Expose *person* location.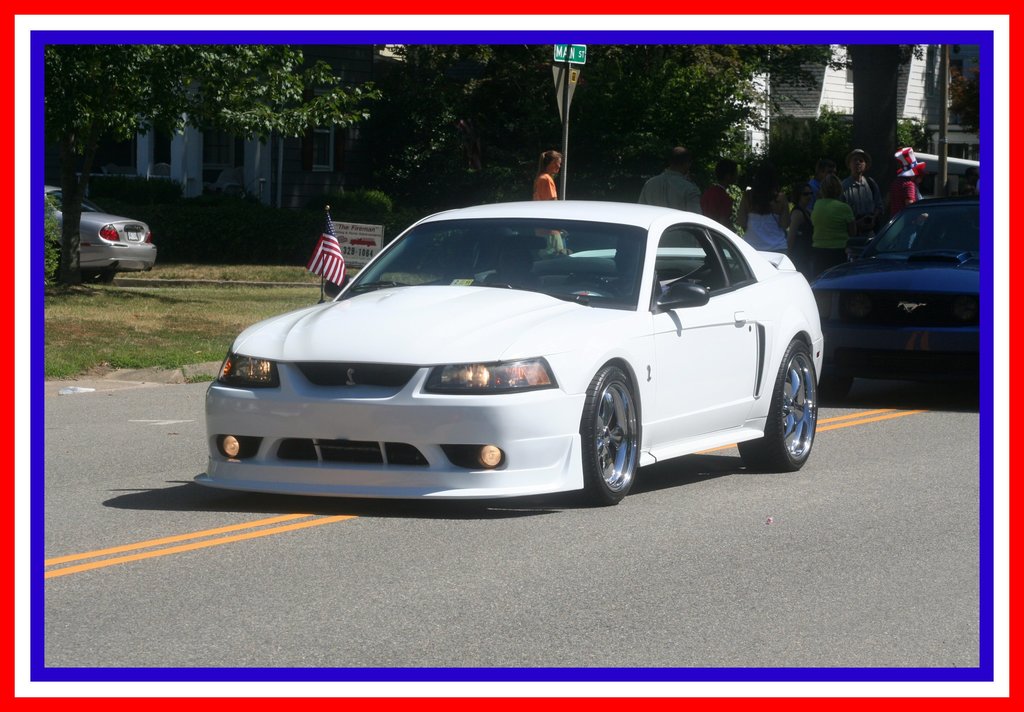
Exposed at box=[526, 146, 561, 198].
